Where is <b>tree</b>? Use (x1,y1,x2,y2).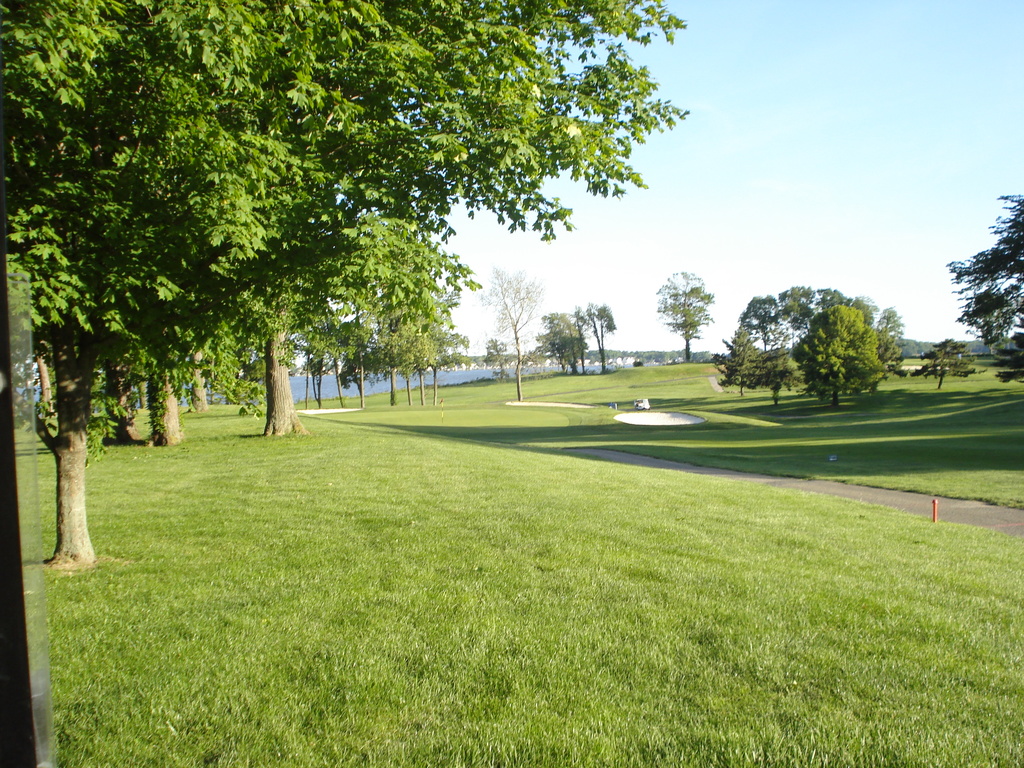
(945,189,1022,352).
